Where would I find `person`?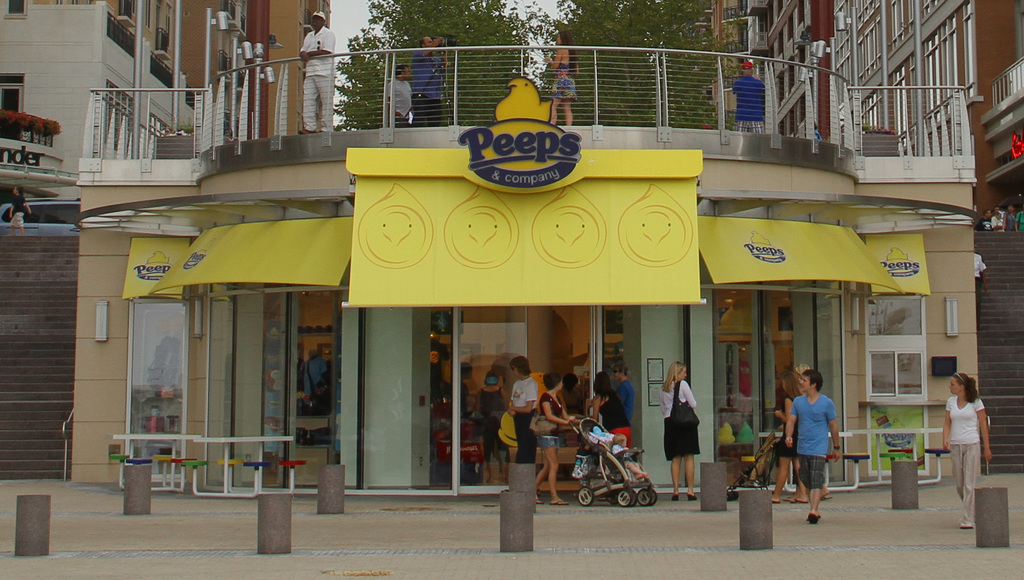
At box(732, 60, 769, 131).
